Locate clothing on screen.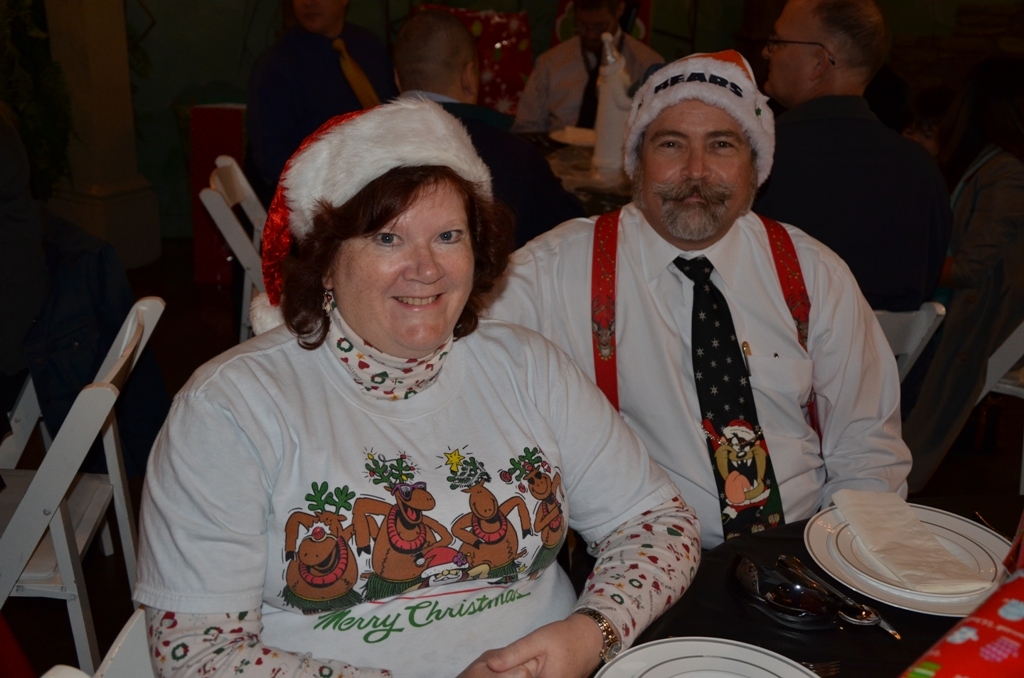
On screen at left=750, top=92, right=951, bottom=304.
